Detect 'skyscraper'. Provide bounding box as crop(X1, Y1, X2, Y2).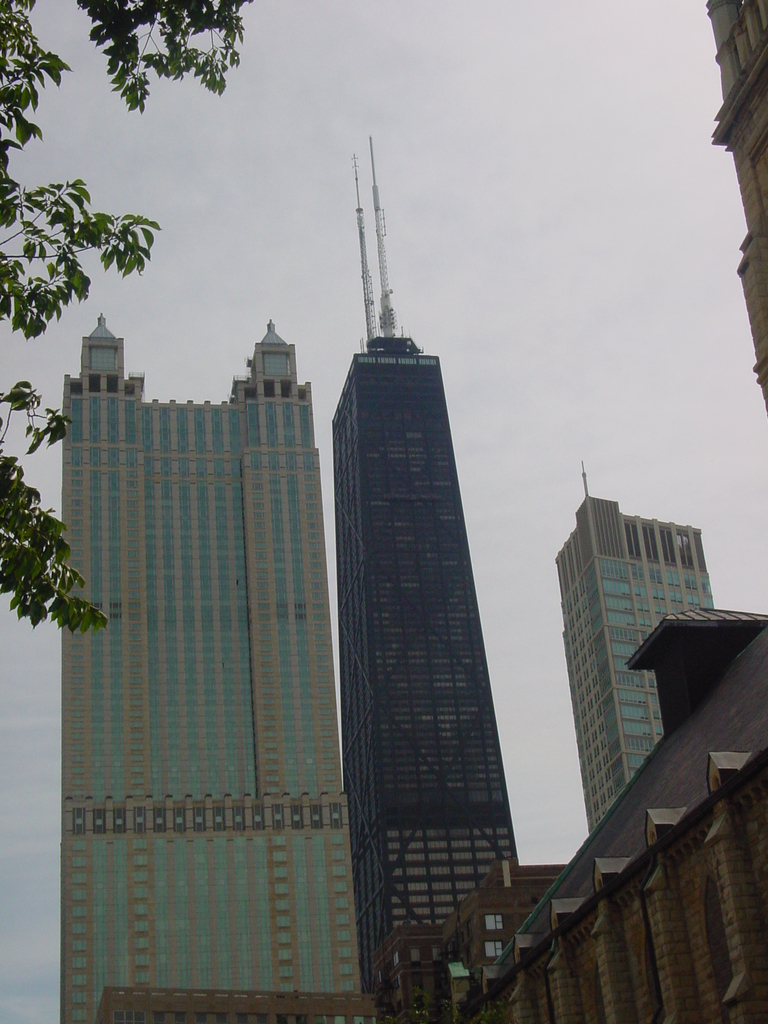
crop(555, 461, 712, 836).
